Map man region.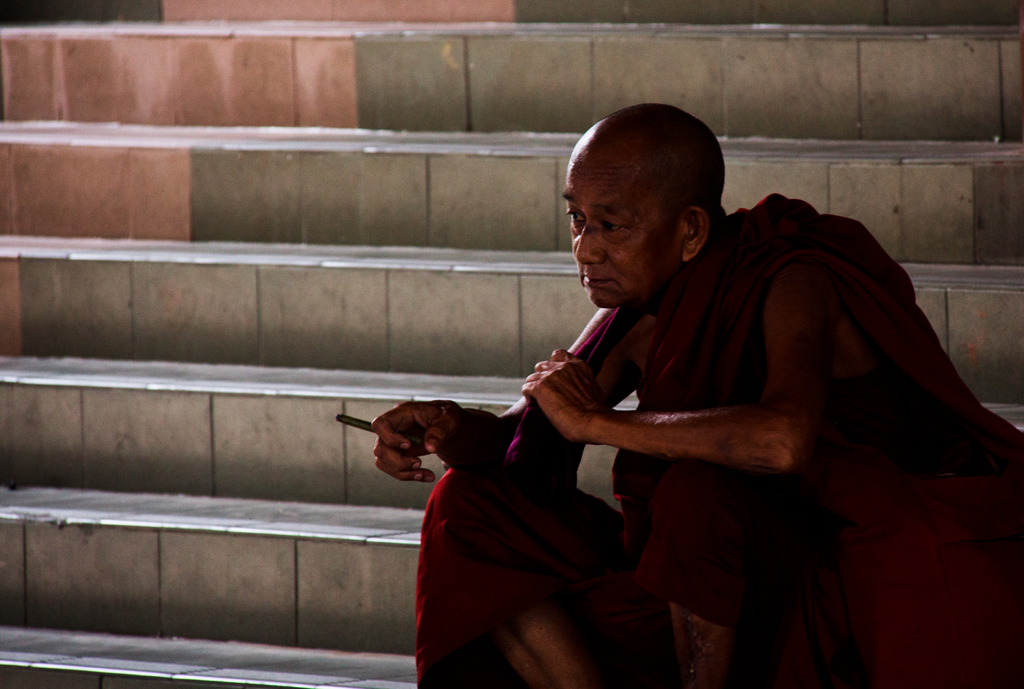
Mapped to 369:104:1023:688.
